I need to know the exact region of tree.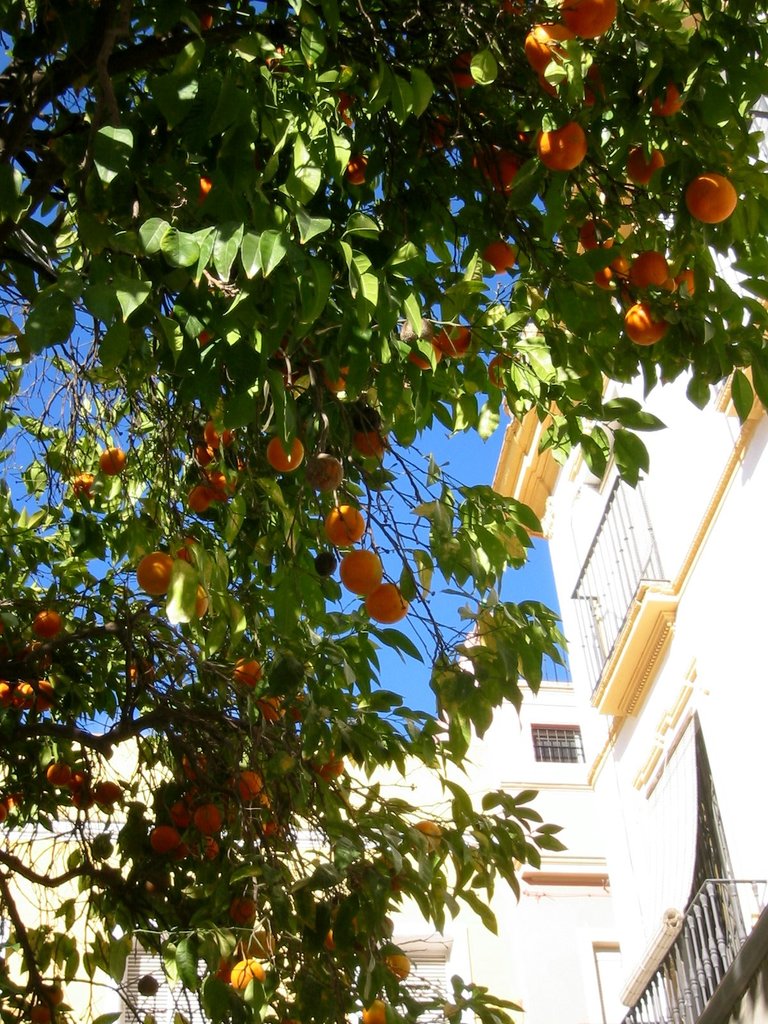
Region: [23, 49, 724, 983].
